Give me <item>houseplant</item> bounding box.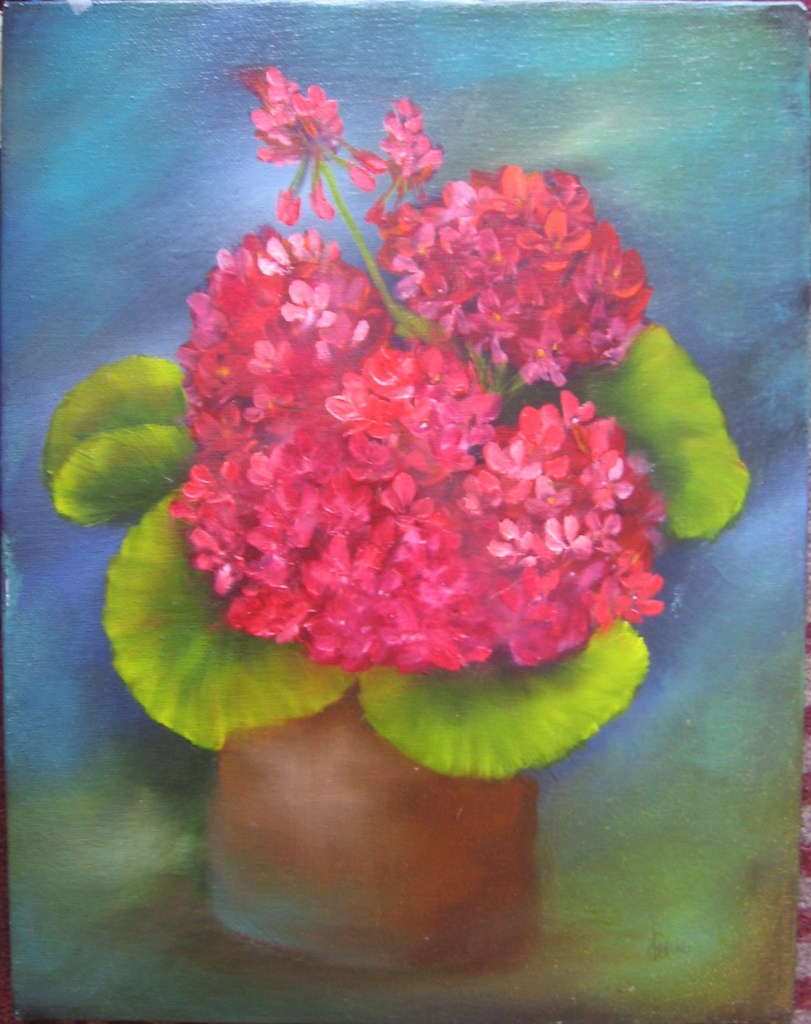
detection(25, 60, 748, 968).
